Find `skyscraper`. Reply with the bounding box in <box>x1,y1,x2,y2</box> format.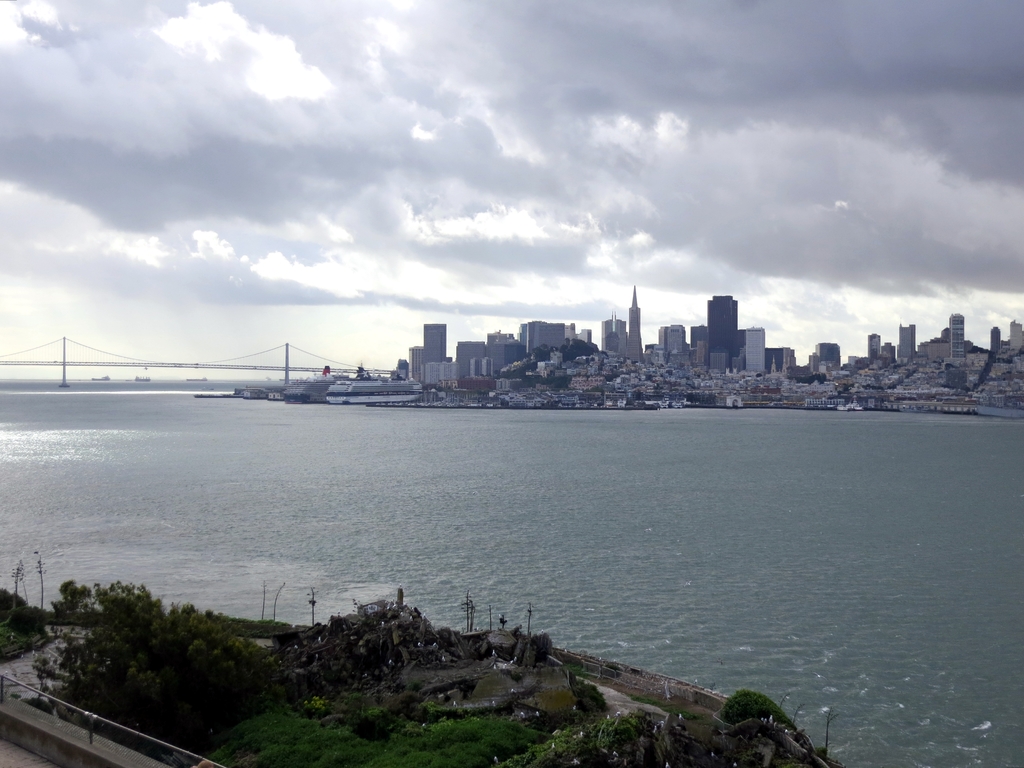
<box>704,283,740,367</box>.
